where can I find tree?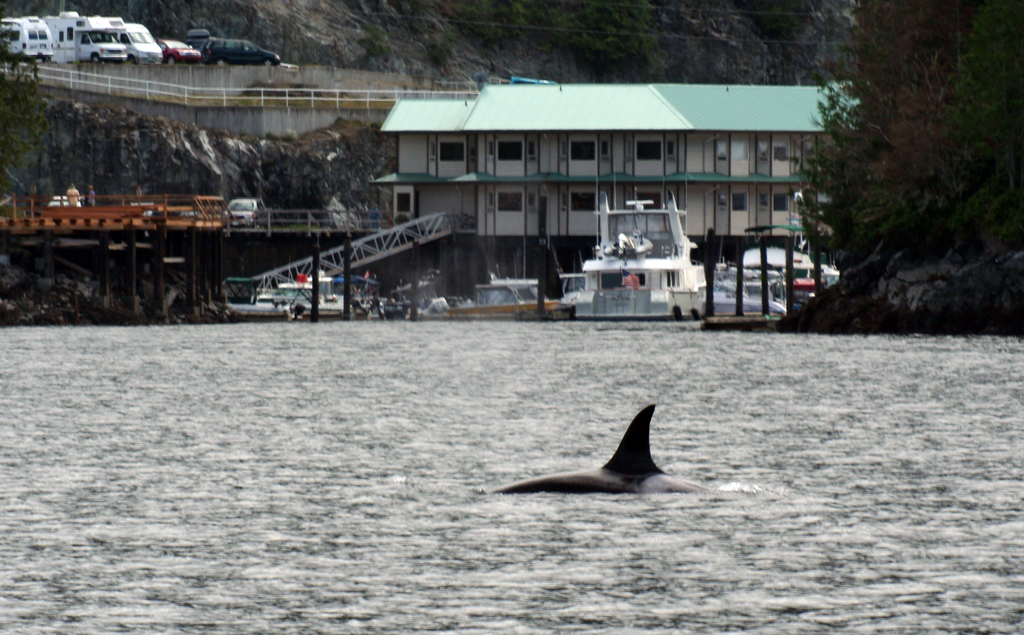
You can find it at l=0, t=13, r=51, b=182.
